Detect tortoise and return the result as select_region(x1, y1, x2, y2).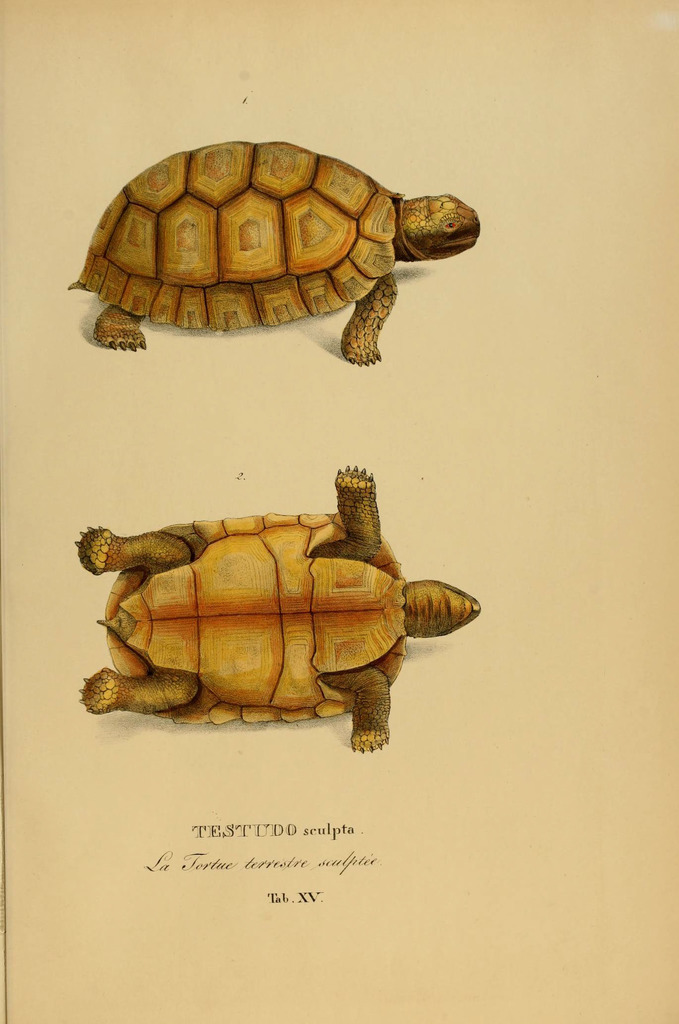
select_region(72, 463, 480, 756).
